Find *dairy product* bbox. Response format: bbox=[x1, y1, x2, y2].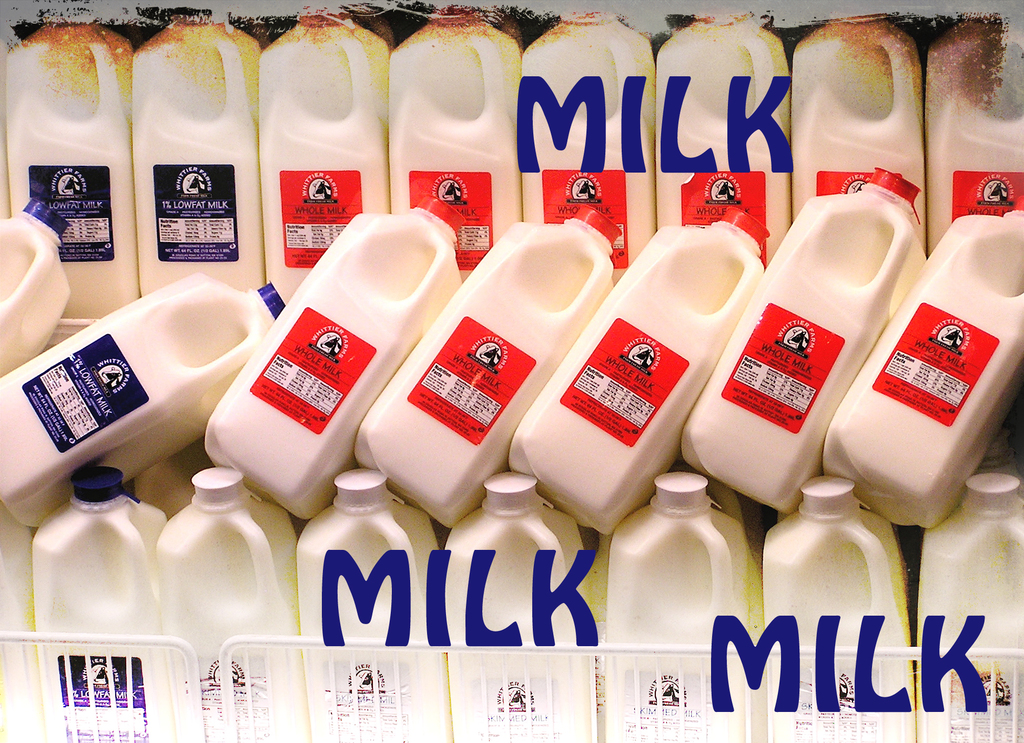
bbox=[813, 222, 1023, 516].
